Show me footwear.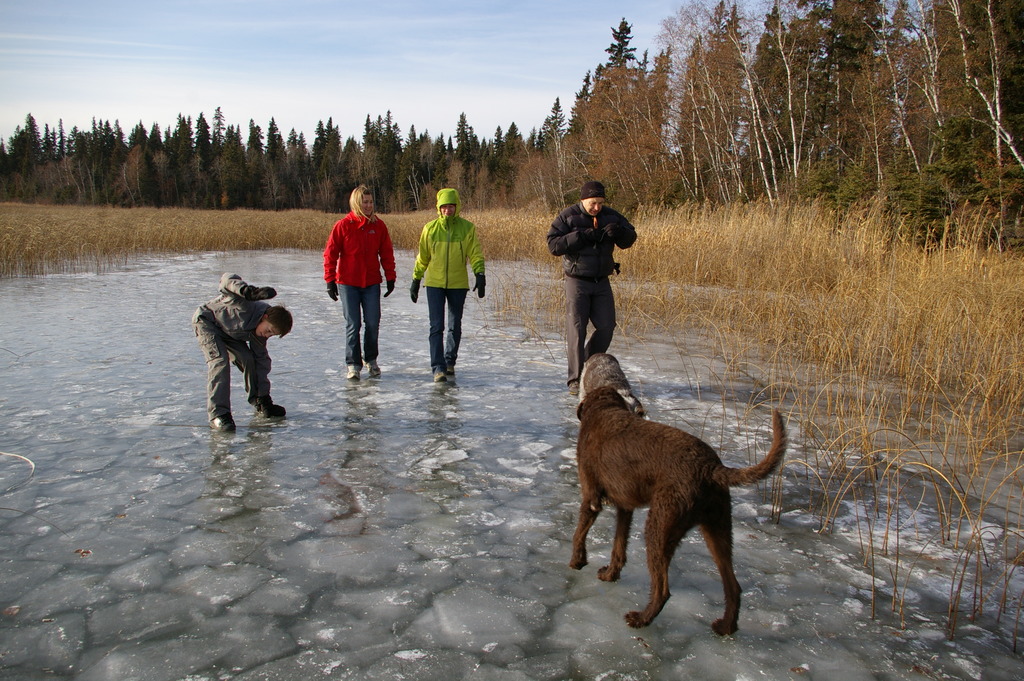
footwear is here: [left=346, top=359, right=365, bottom=379].
